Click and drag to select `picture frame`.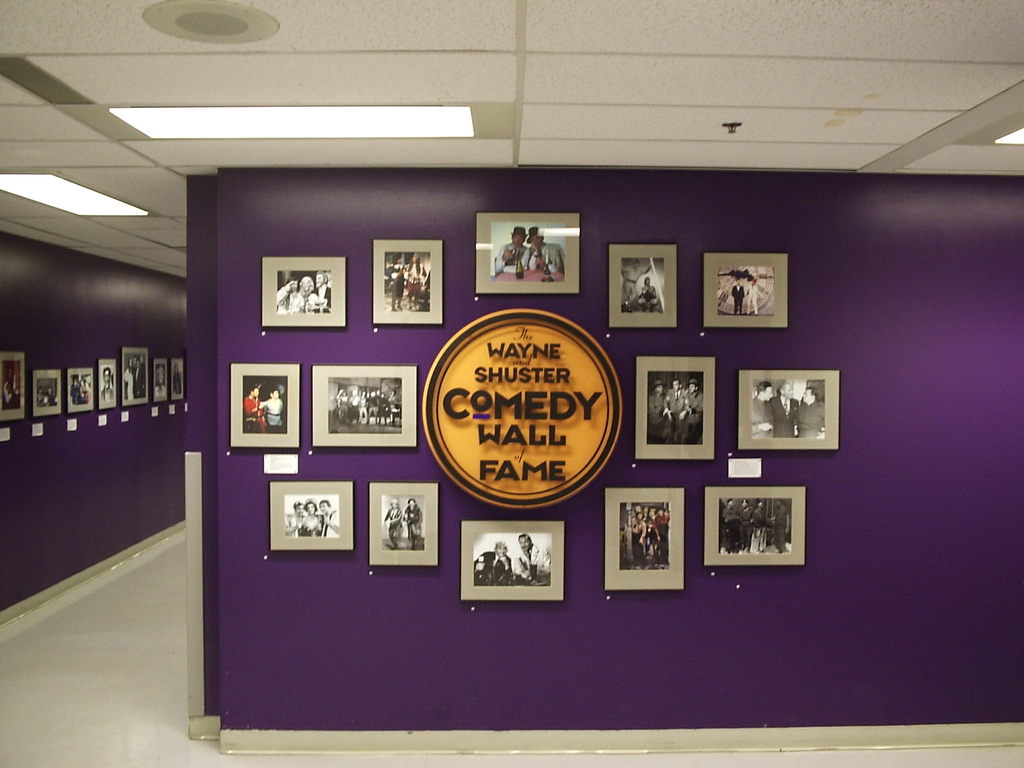
Selection: 735/368/840/452.
